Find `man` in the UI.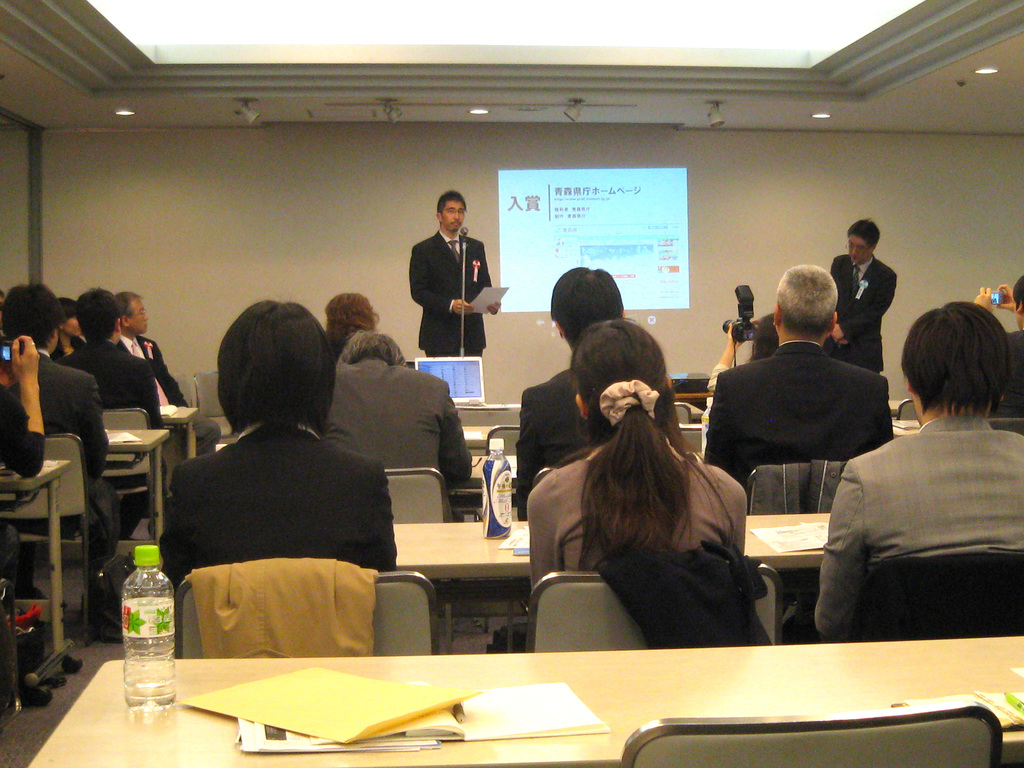
UI element at BBox(800, 327, 1010, 652).
